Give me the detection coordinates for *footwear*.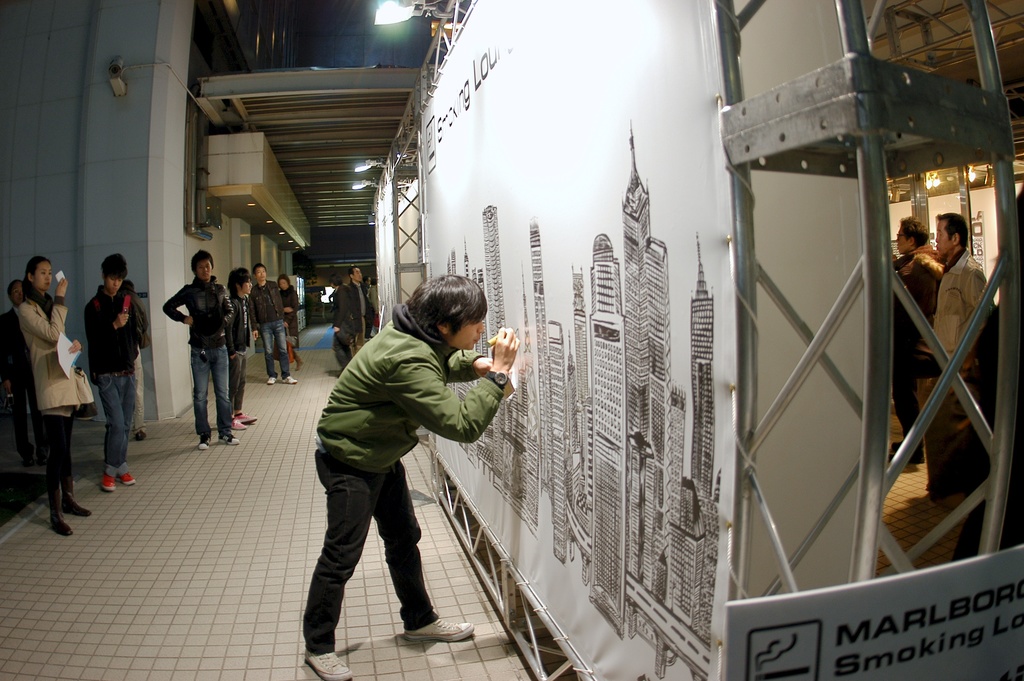
<bbox>229, 418, 246, 433</bbox>.
